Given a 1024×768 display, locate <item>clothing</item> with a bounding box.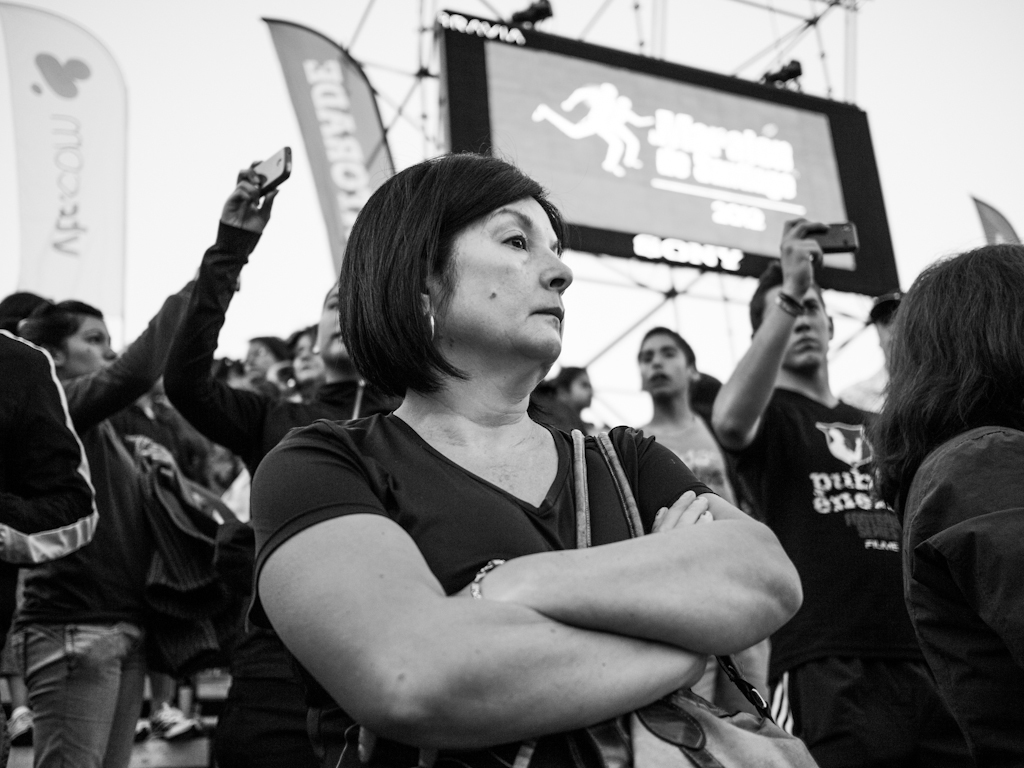
Located: pyautogui.locateOnScreen(0, 325, 93, 764).
